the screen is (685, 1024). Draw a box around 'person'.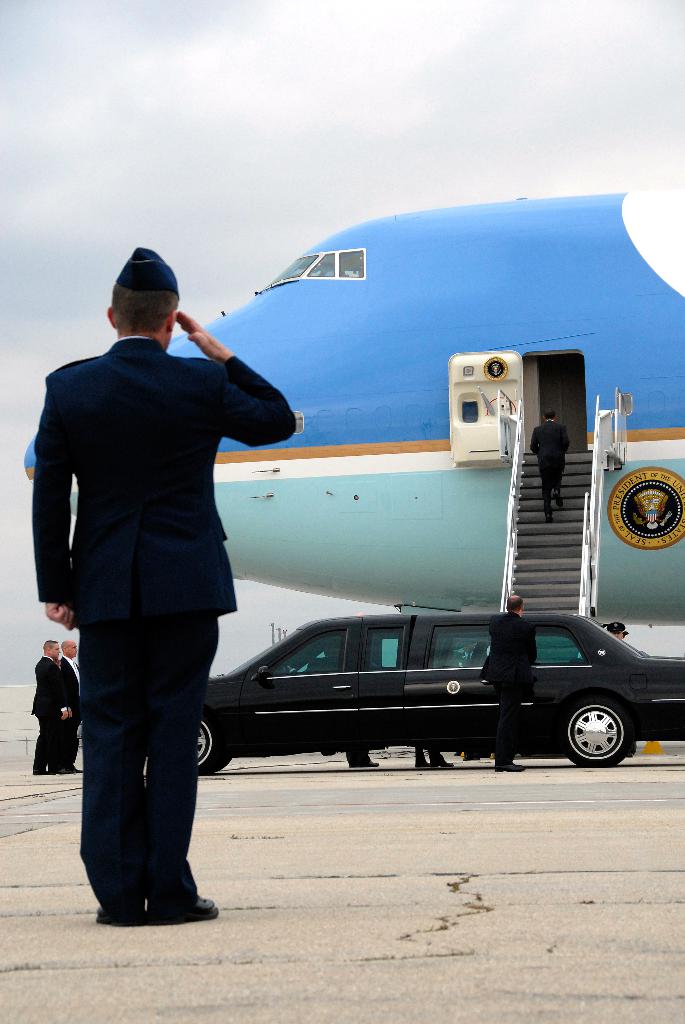
bbox=(482, 593, 539, 776).
